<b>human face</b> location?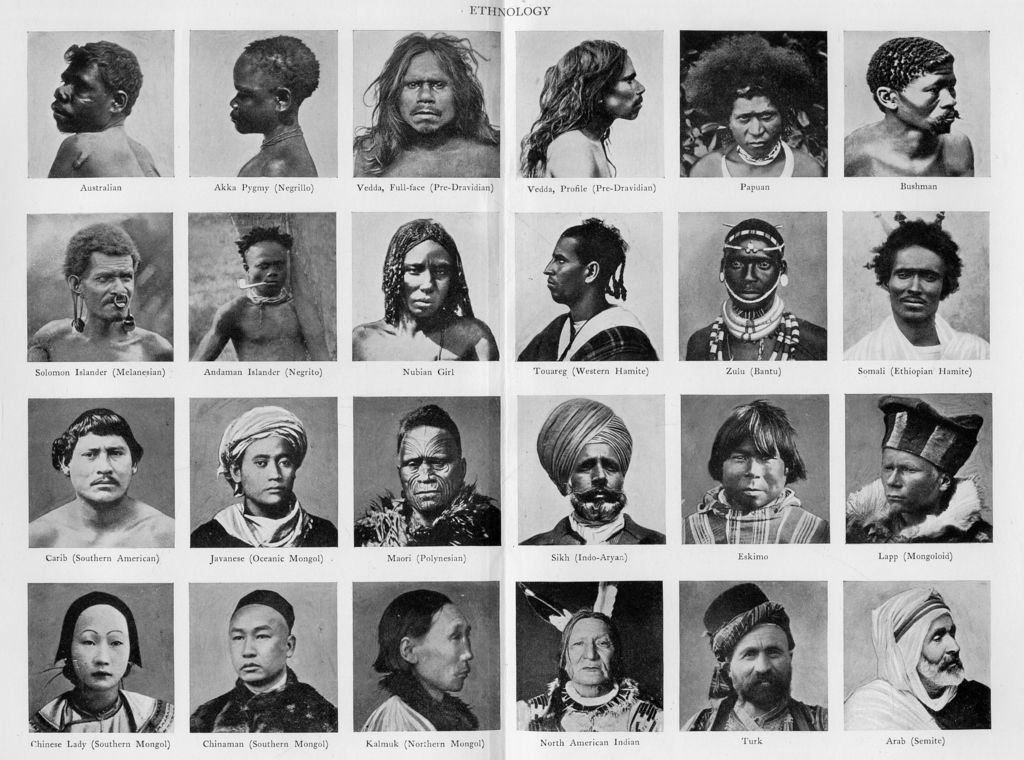
crop(609, 56, 645, 116)
